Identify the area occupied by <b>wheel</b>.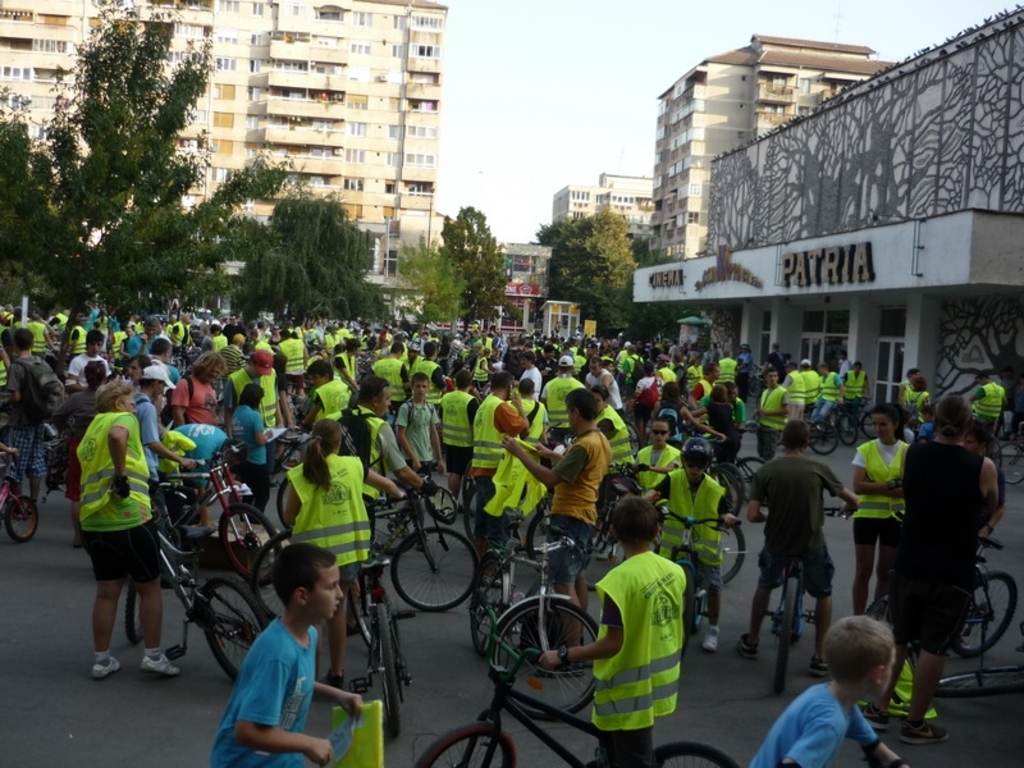
Area: box(148, 489, 204, 553).
